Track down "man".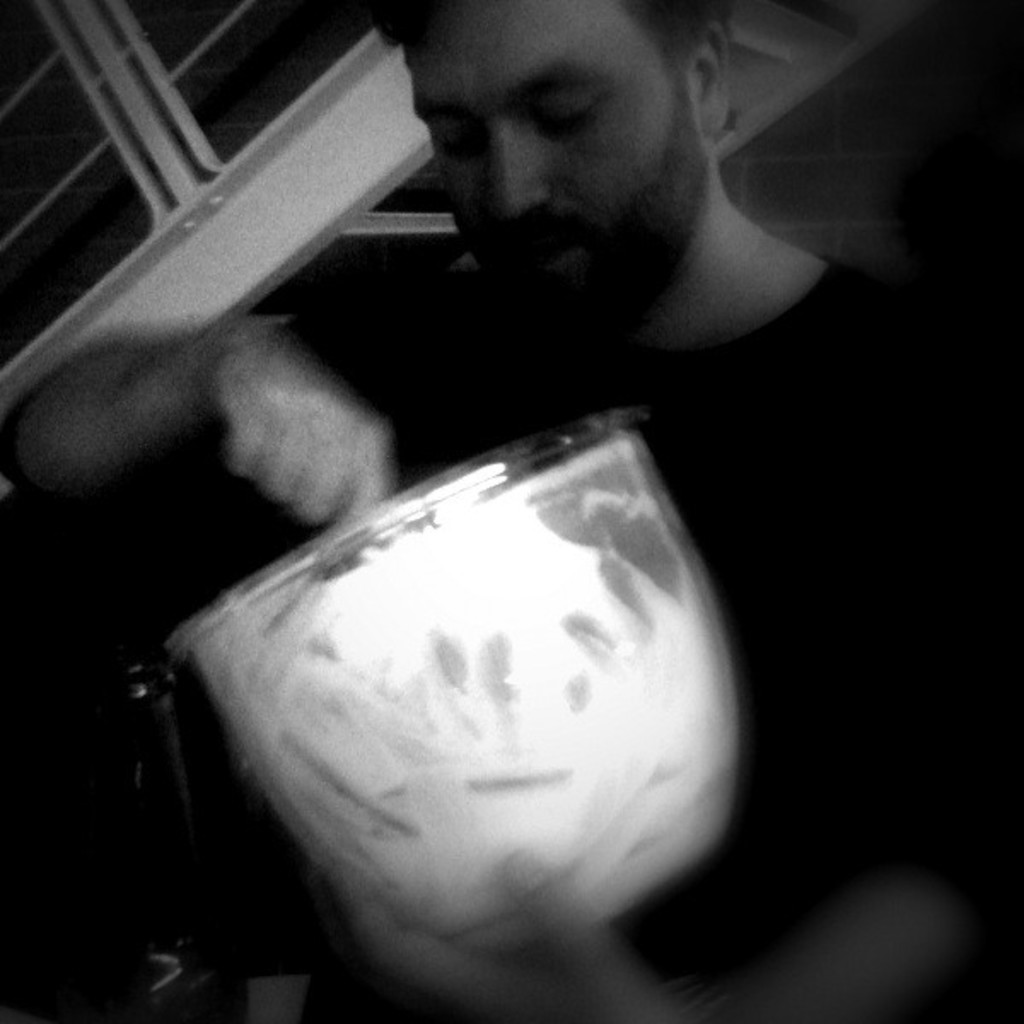
Tracked to <box>63,73,906,988</box>.
